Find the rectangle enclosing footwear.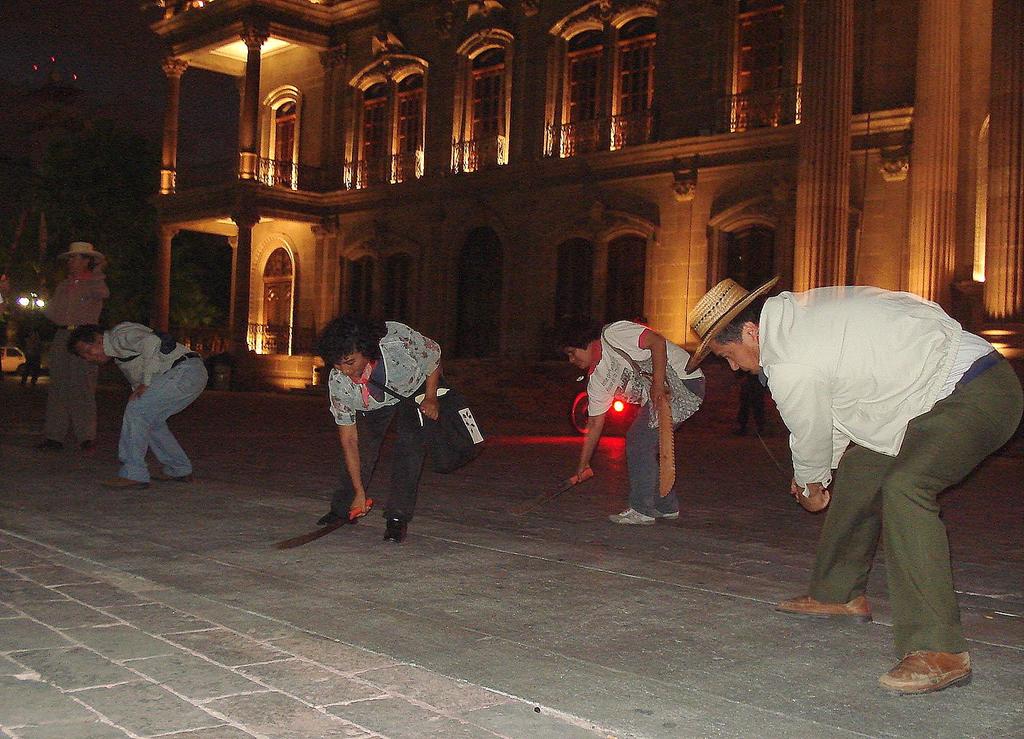
[left=318, top=511, right=359, bottom=526].
